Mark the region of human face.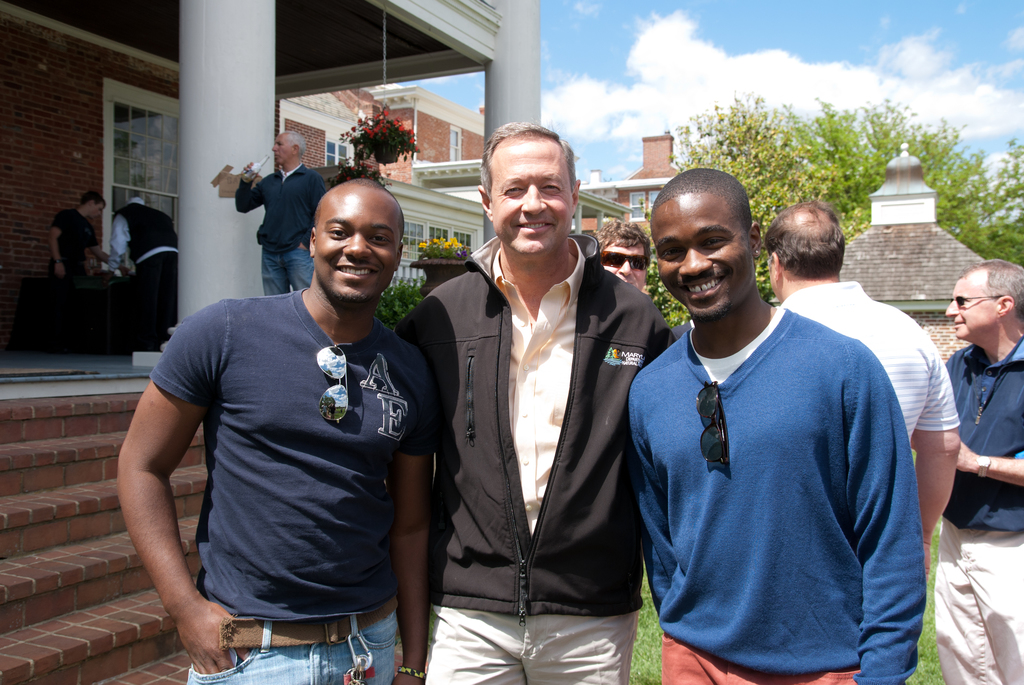
Region: box=[943, 275, 1001, 342].
